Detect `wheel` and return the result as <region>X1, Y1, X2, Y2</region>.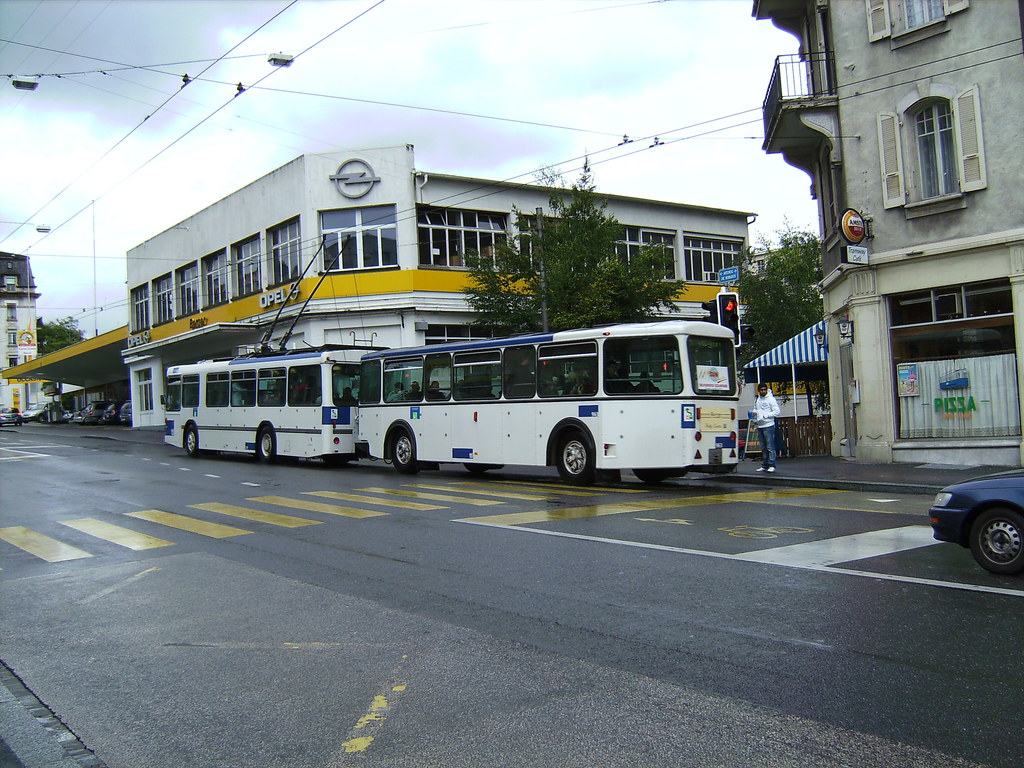
<region>260, 429, 280, 465</region>.
